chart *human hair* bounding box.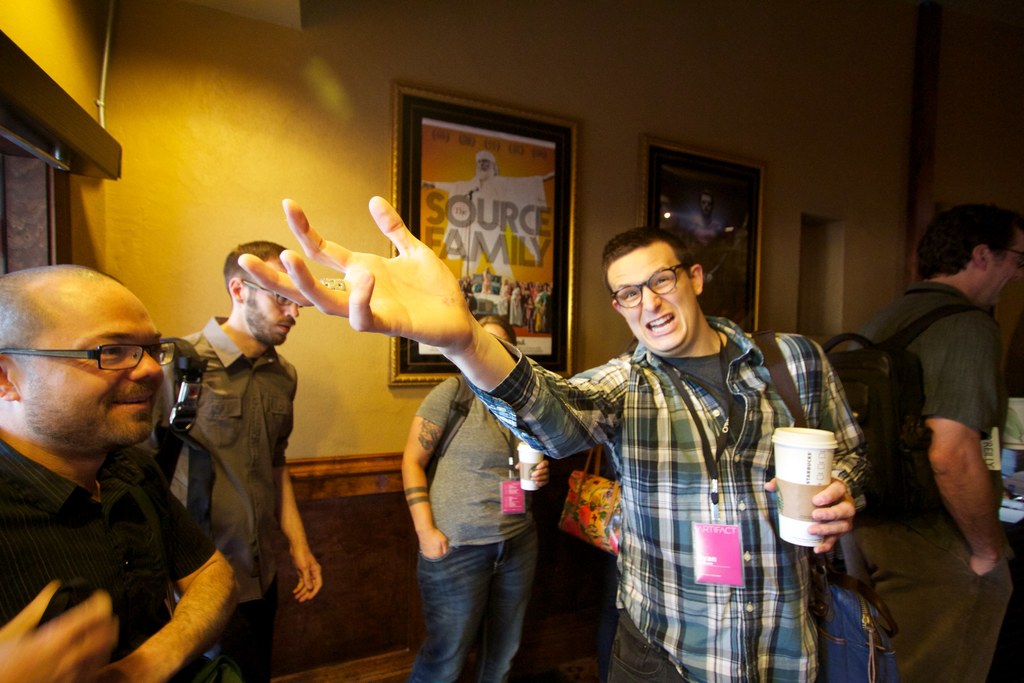
Charted: 1,267,148,420.
